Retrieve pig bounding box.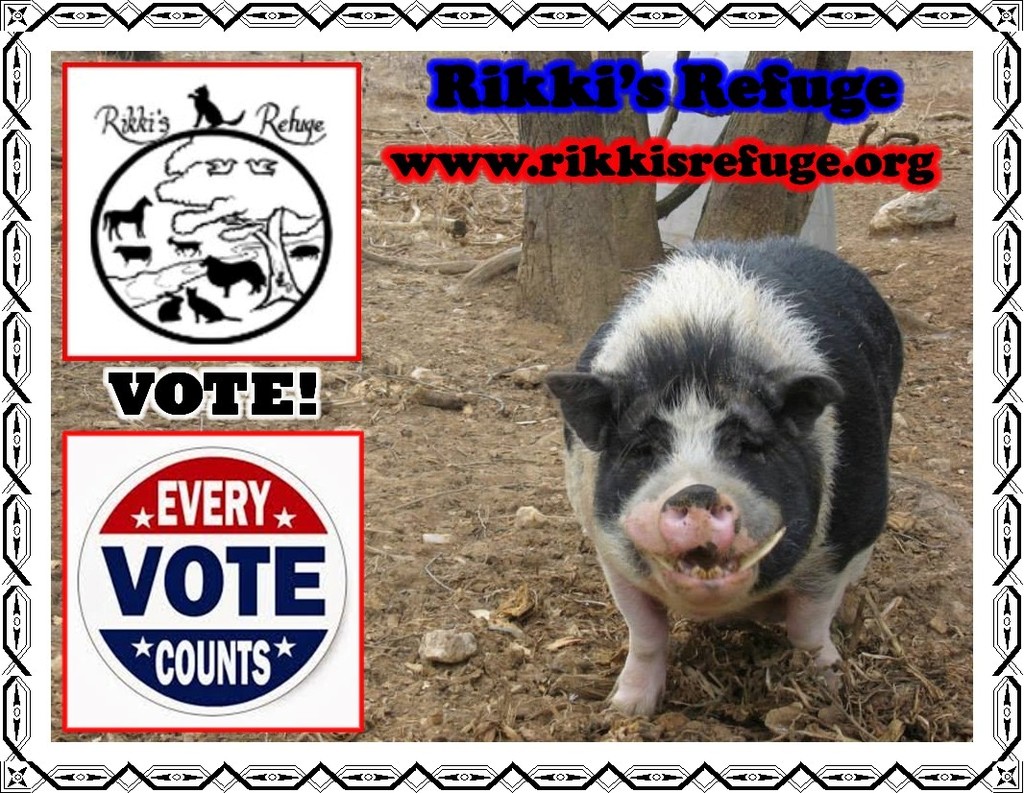
Bounding box: 539,232,899,726.
